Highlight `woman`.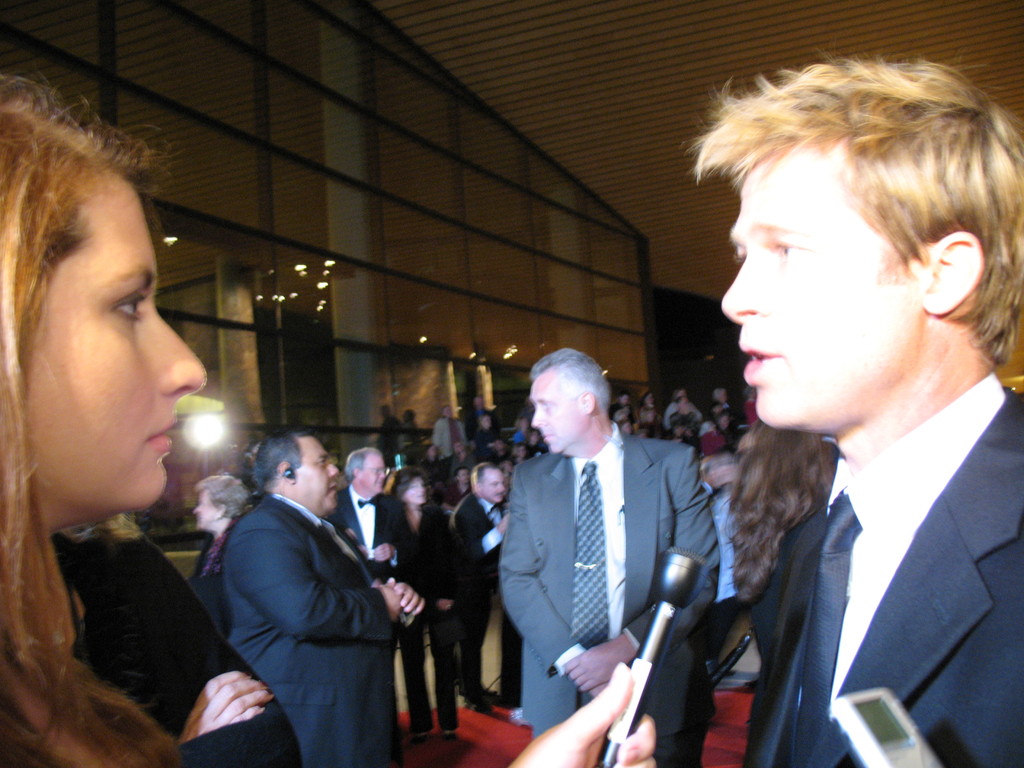
Highlighted region: pyautogui.locateOnScreen(639, 392, 653, 408).
